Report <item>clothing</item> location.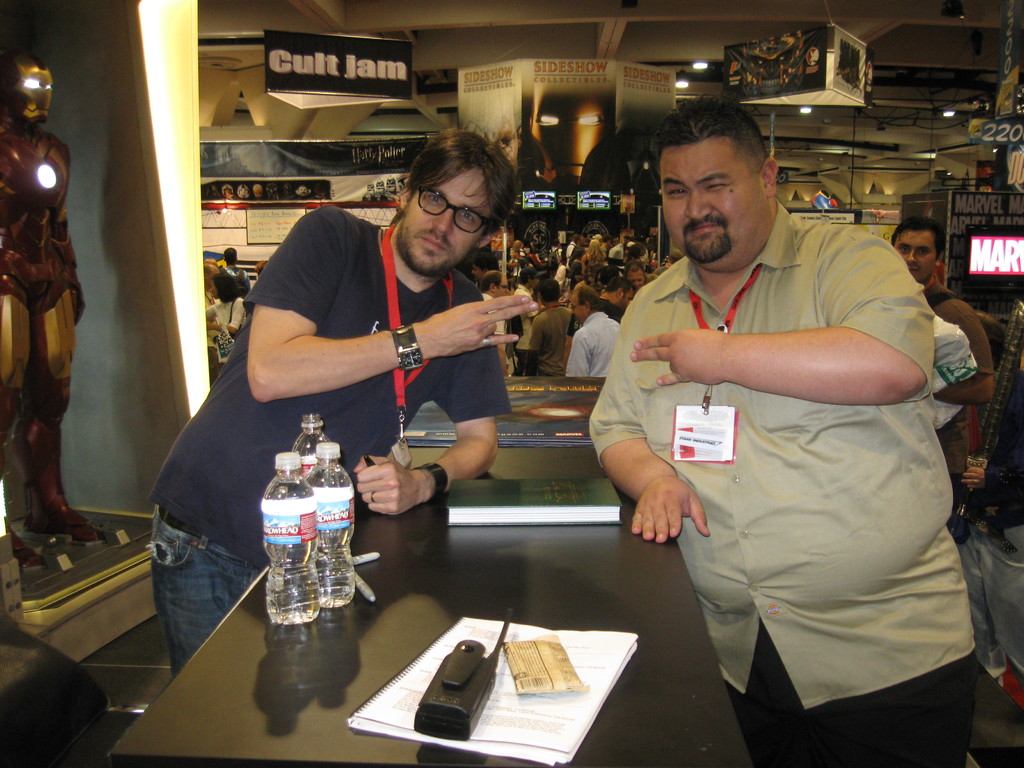
Report: l=563, t=311, r=627, b=380.
